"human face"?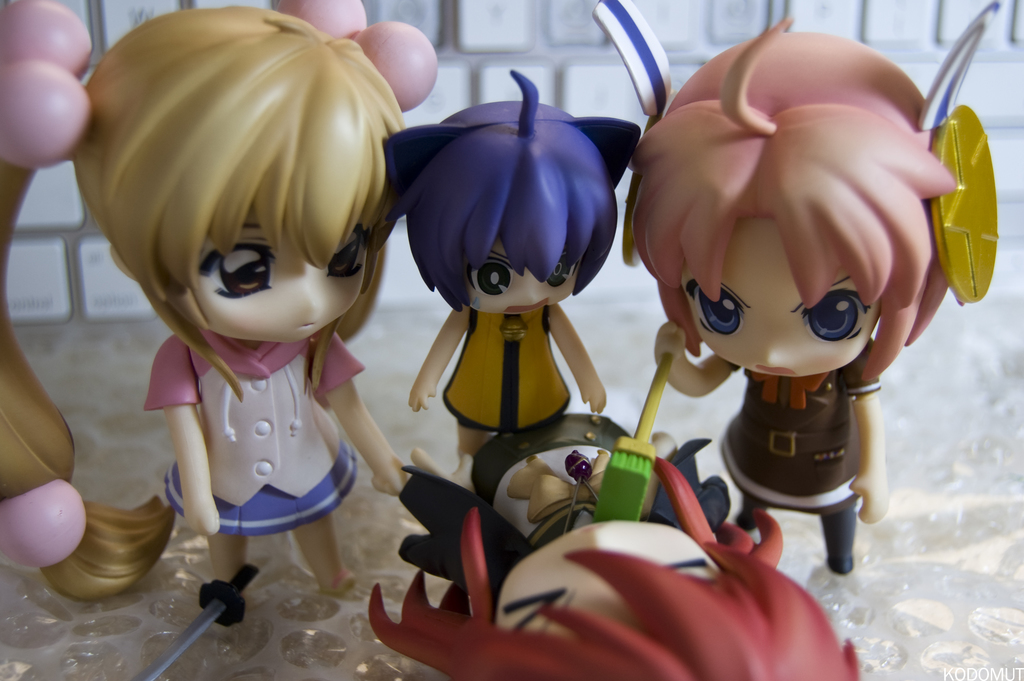
detection(193, 198, 365, 340)
